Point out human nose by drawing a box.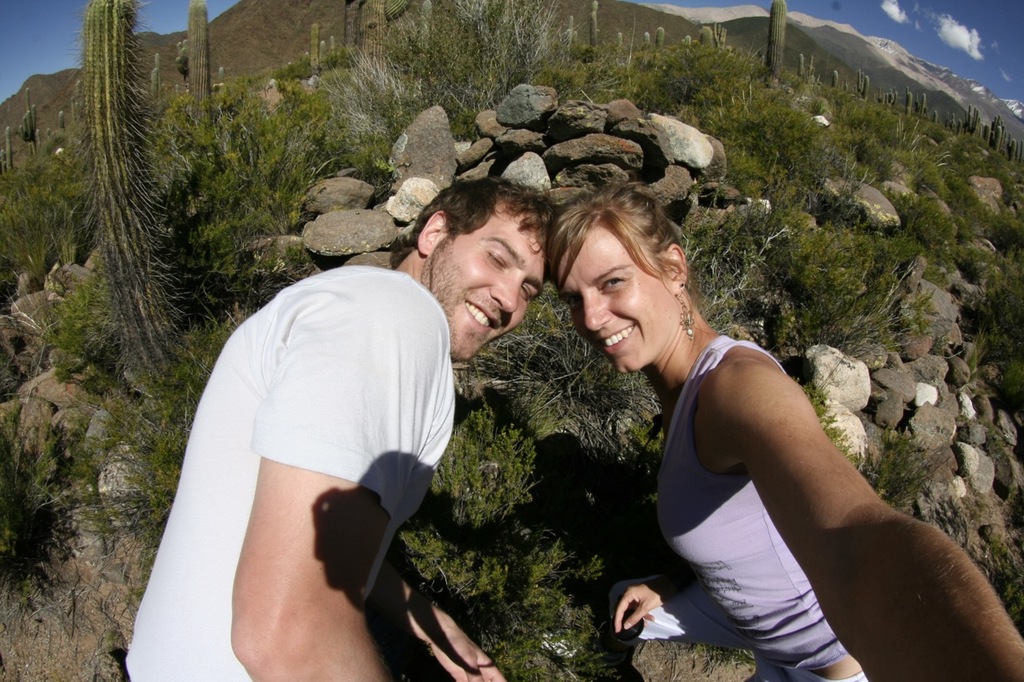
(x1=582, y1=288, x2=612, y2=334).
